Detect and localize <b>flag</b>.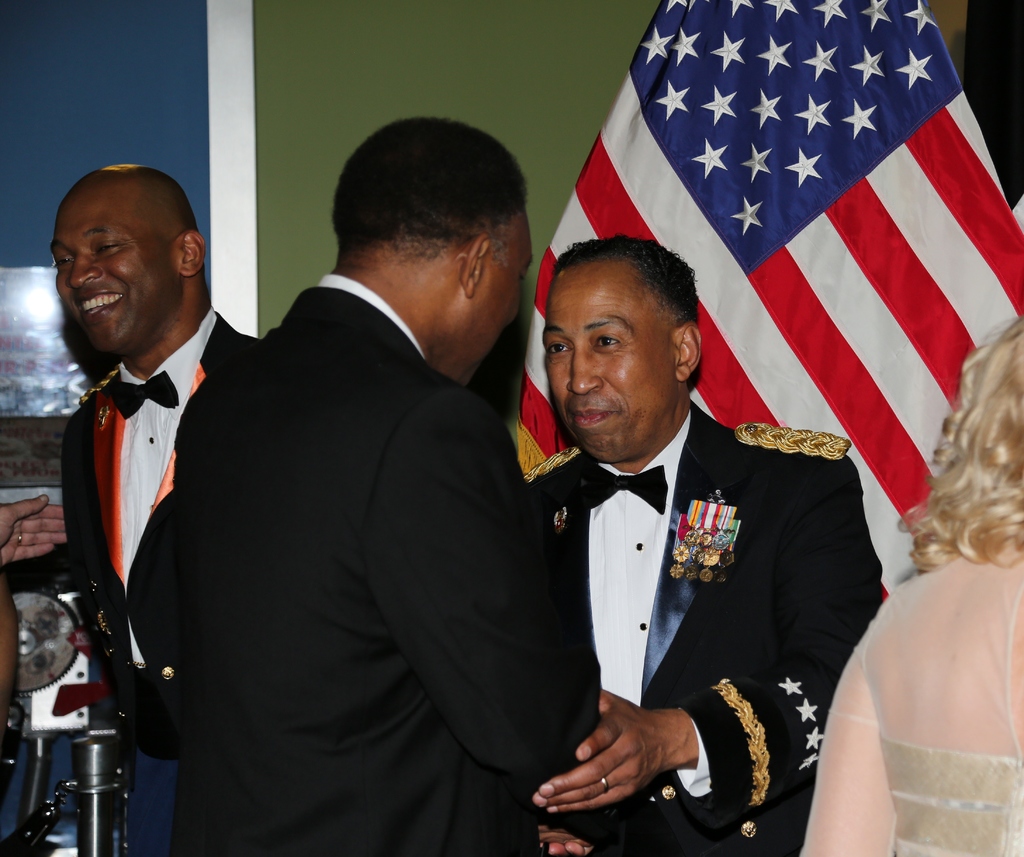
Localized at detection(567, 6, 993, 538).
